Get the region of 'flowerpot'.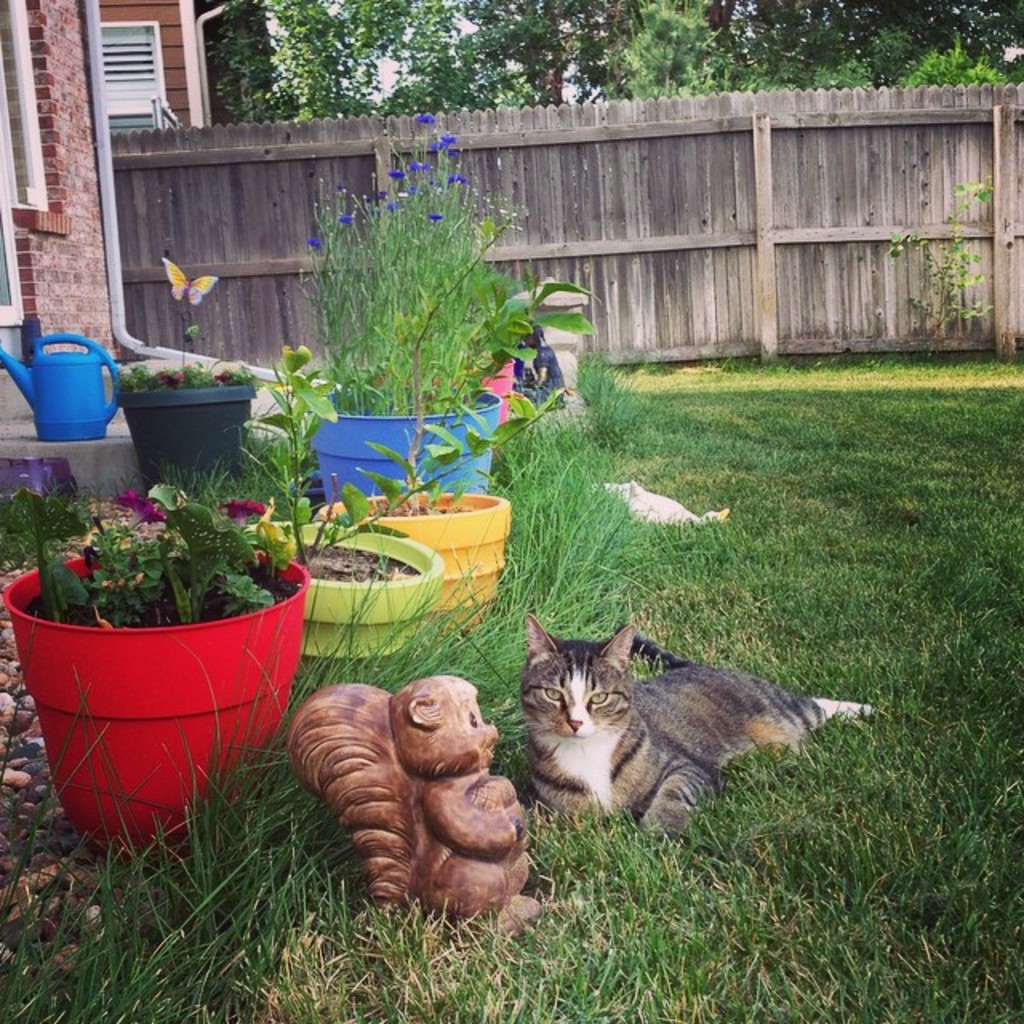
[224,512,448,690].
